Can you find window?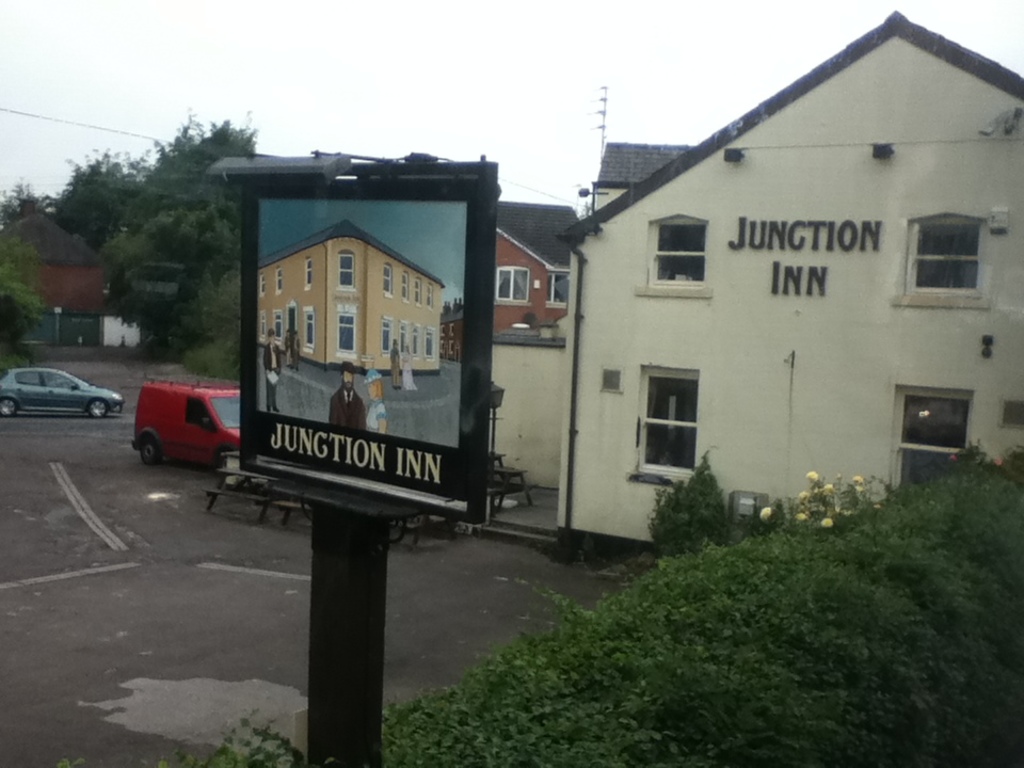
Yes, bounding box: x1=382 y1=267 x2=391 y2=297.
